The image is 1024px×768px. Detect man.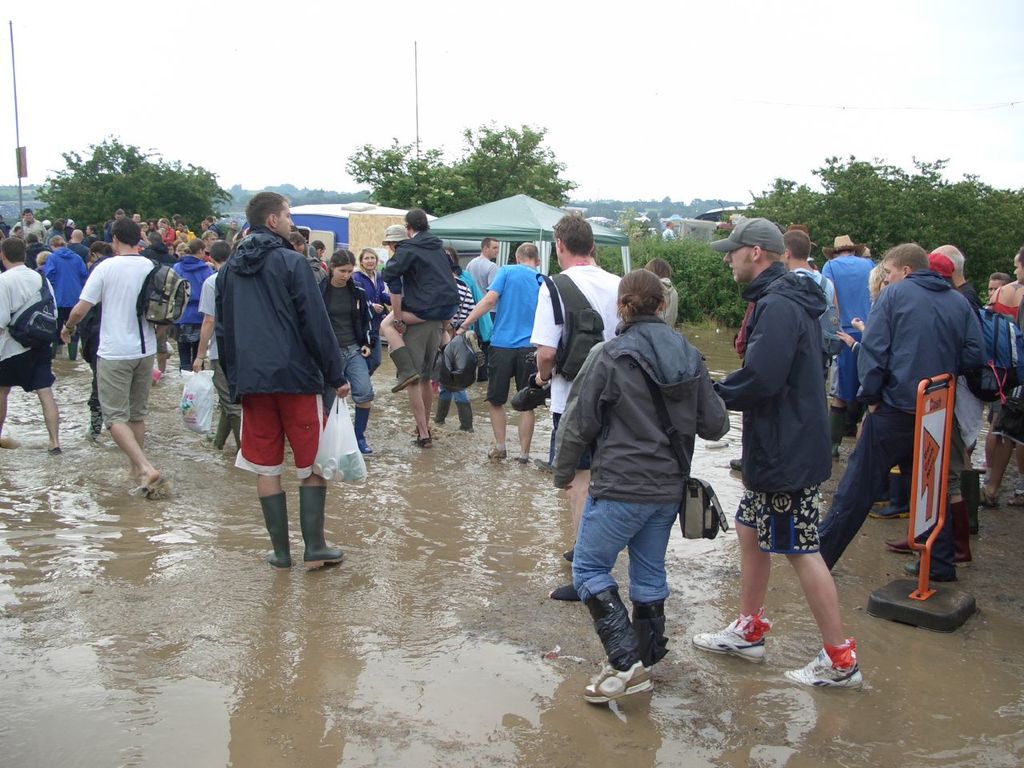
Detection: box(782, 235, 842, 356).
